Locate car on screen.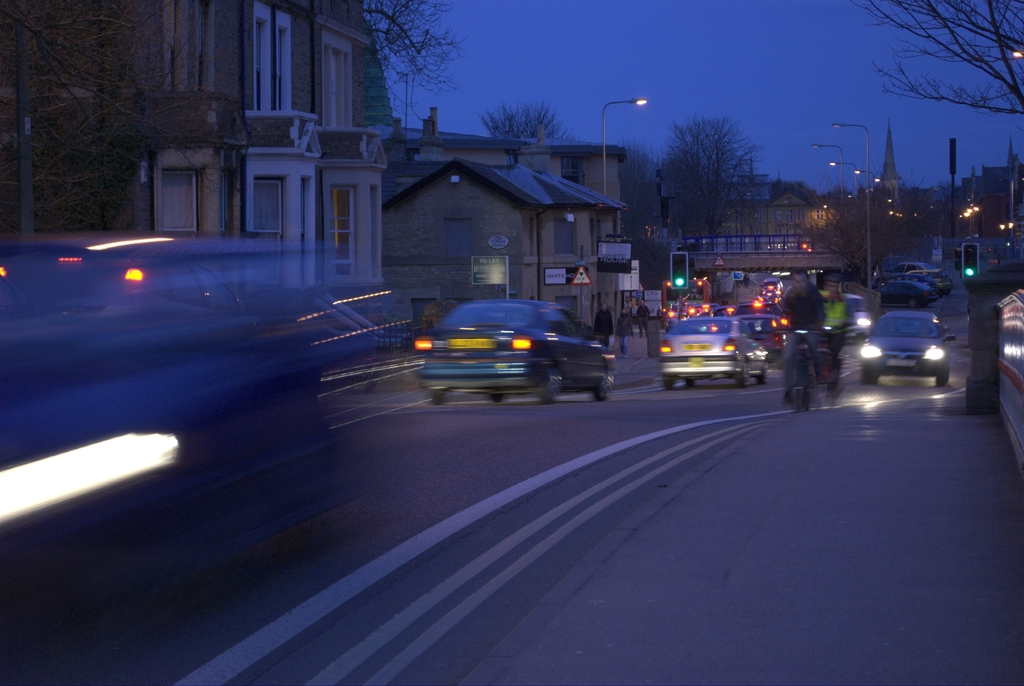
On screen at (659, 321, 762, 393).
